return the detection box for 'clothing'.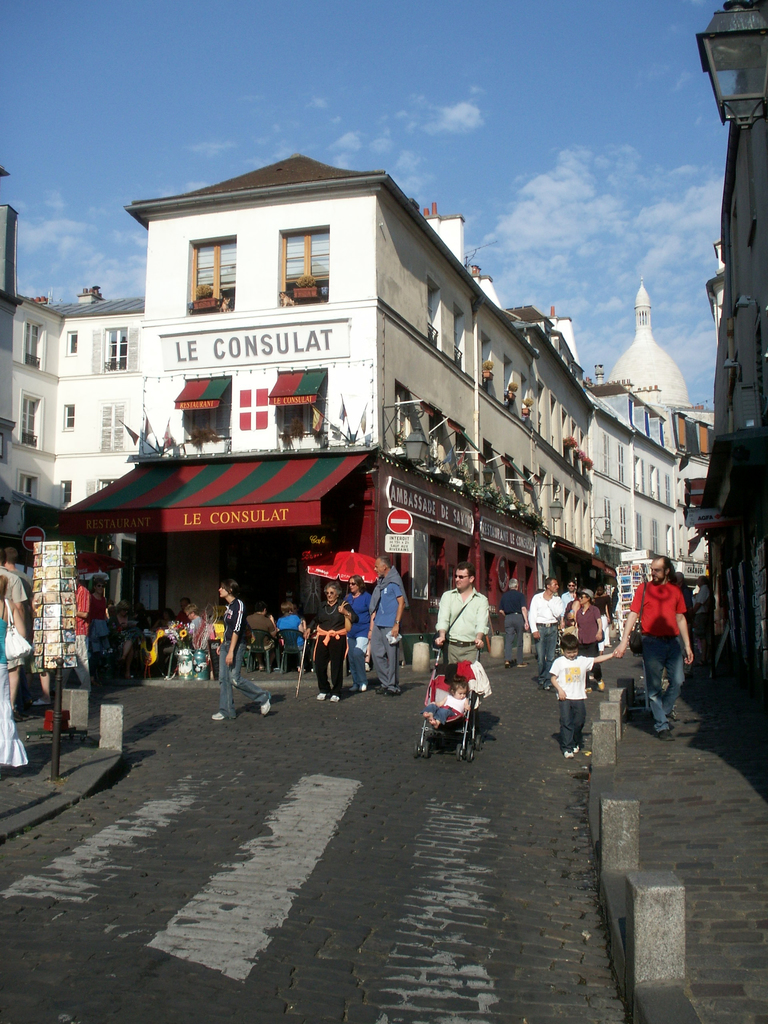
(x1=0, y1=563, x2=22, y2=694).
